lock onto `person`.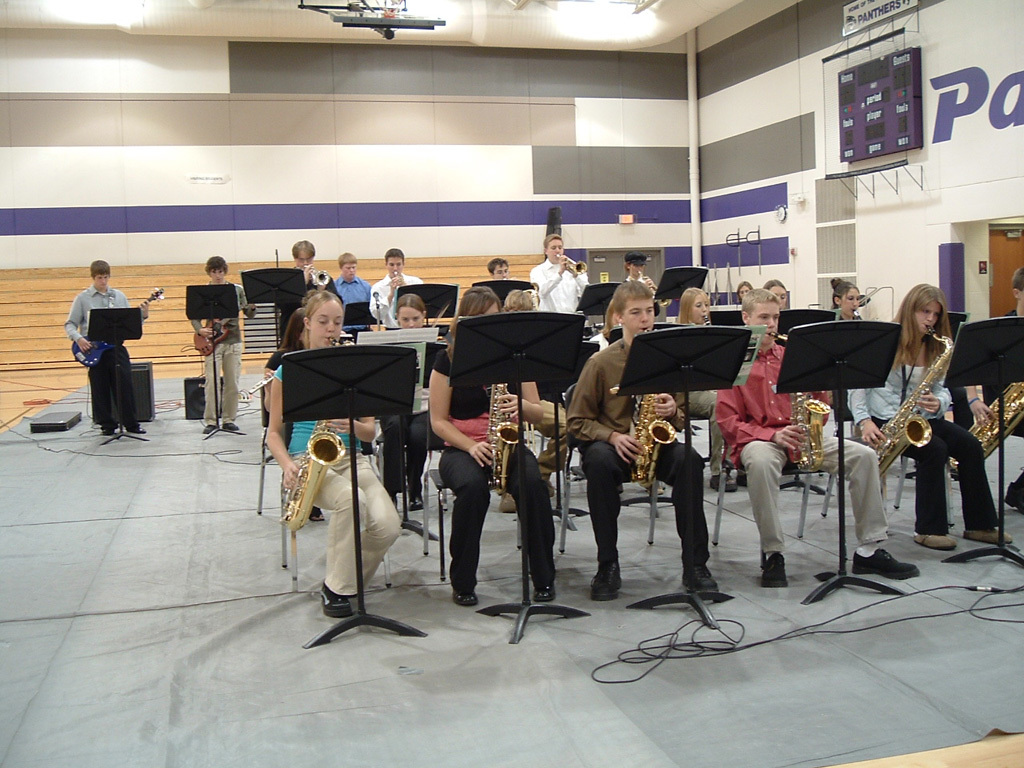
Locked: rect(60, 257, 136, 449).
